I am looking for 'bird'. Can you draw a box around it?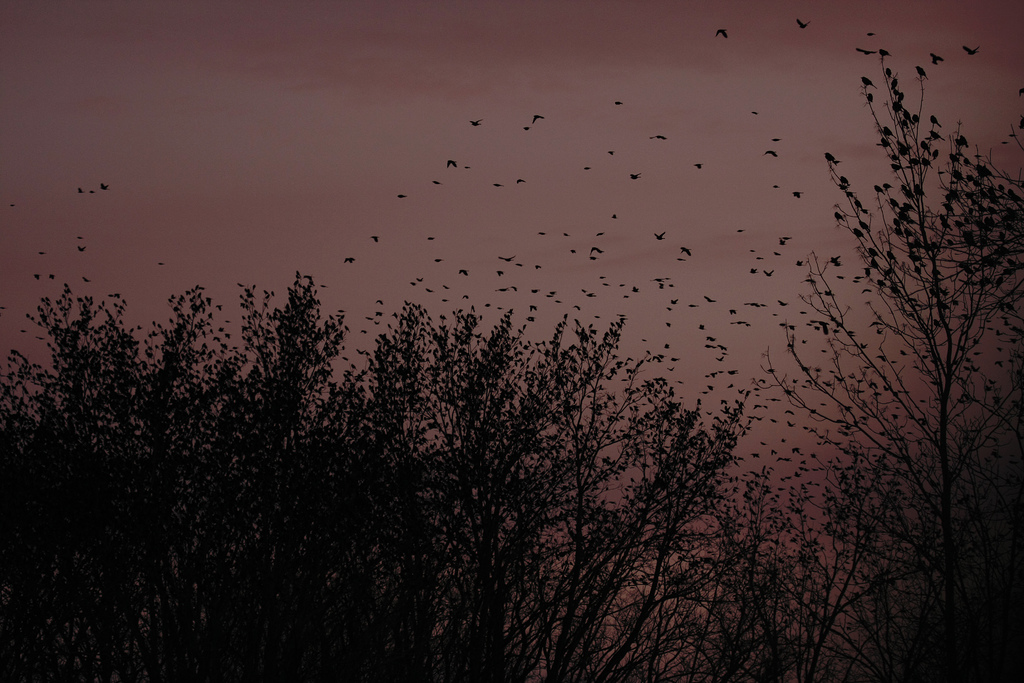
Sure, the bounding box is (x1=394, y1=194, x2=409, y2=195).
